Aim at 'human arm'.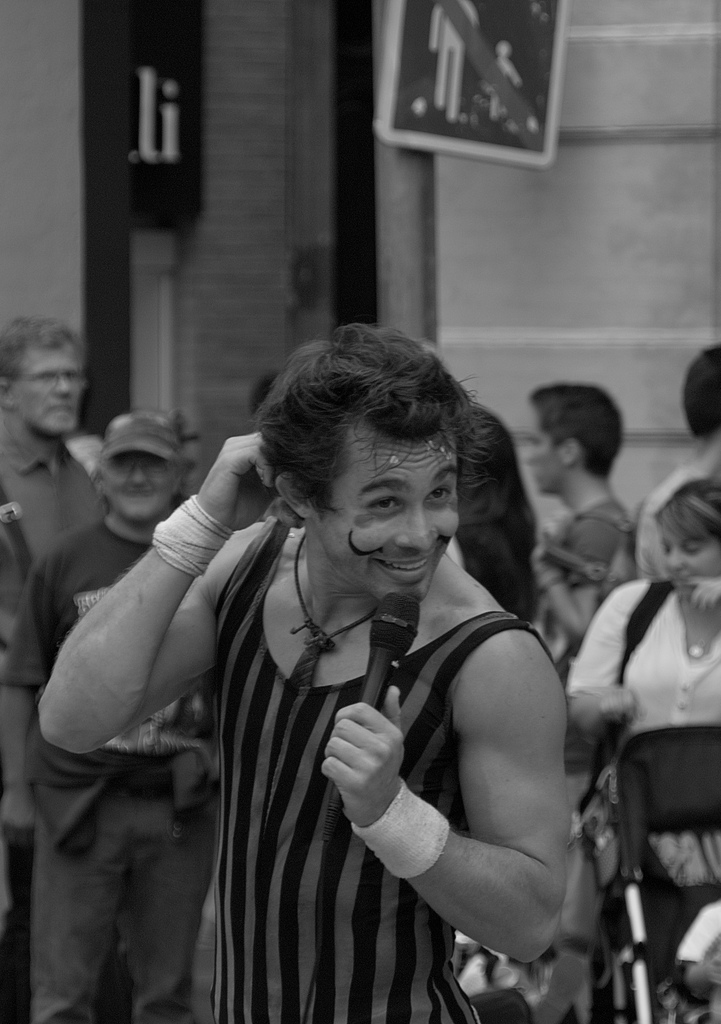
Aimed at [671,903,720,1008].
